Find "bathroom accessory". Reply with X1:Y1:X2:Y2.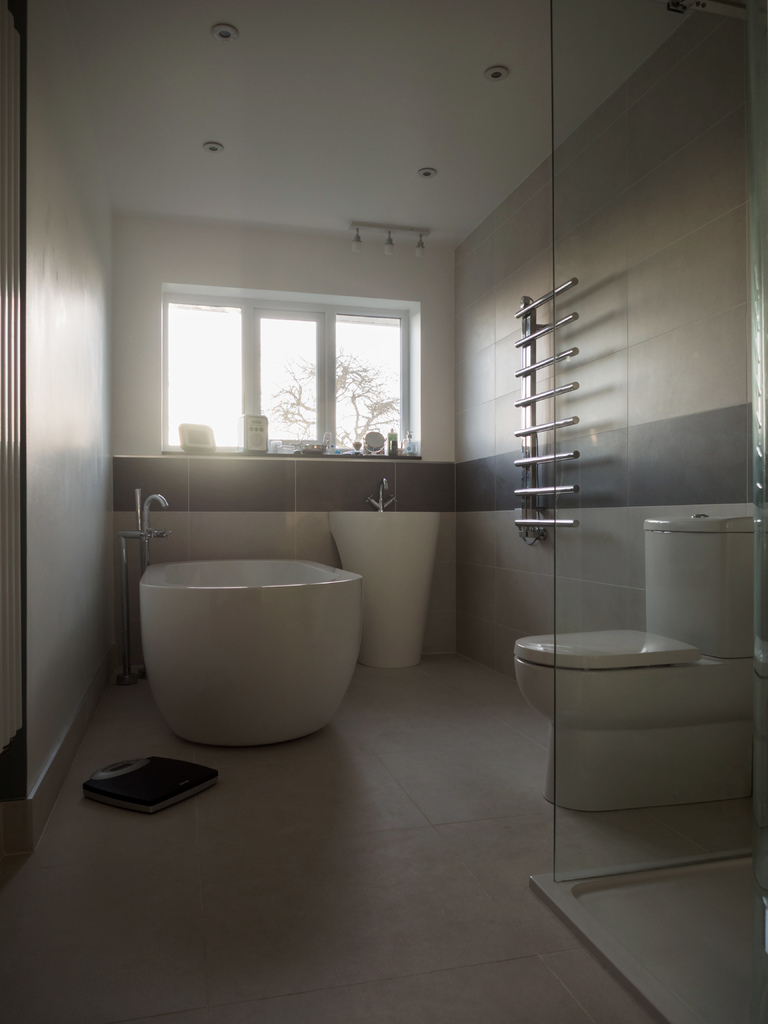
622:502:758:653.
